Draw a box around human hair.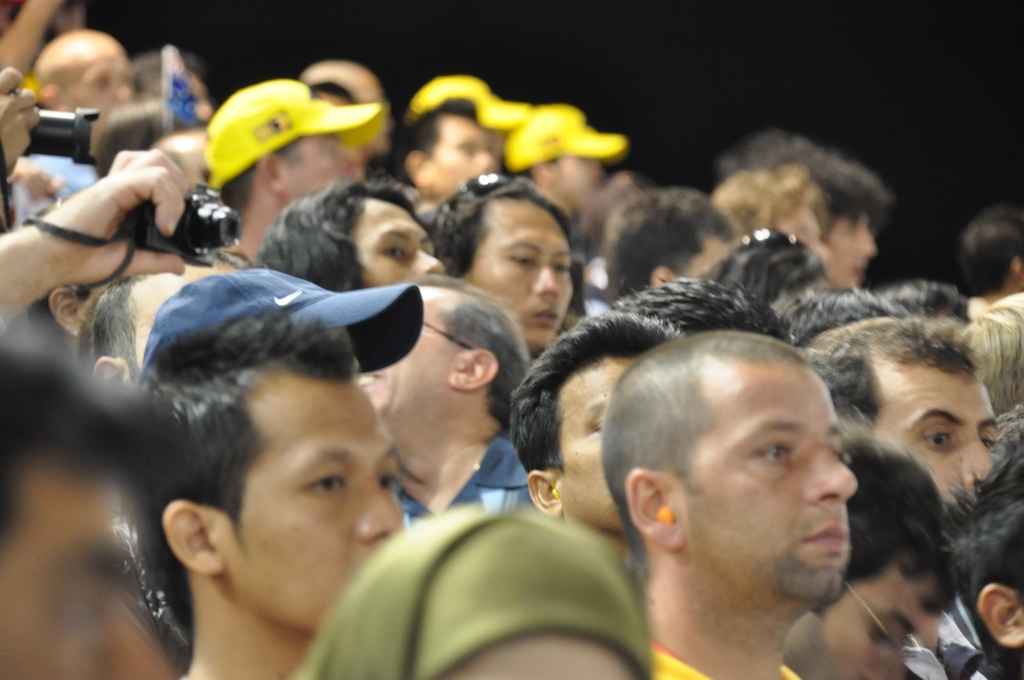
region(626, 278, 795, 349).
